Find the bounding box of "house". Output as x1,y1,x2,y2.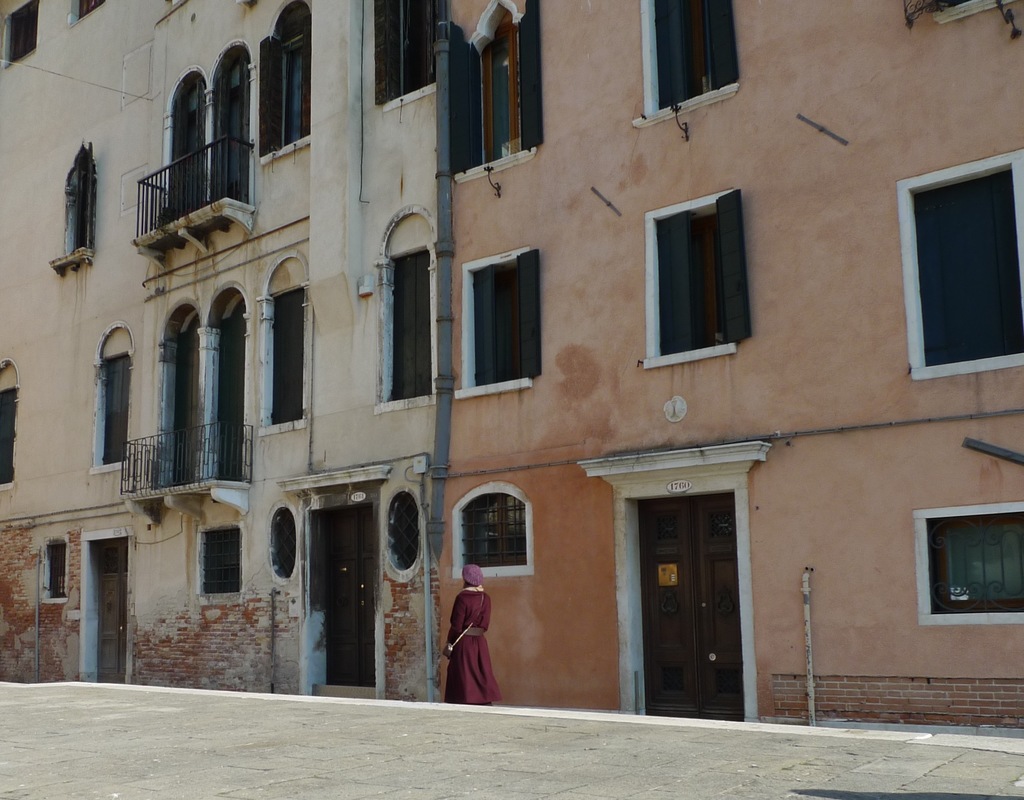
0,0,1023,730.
